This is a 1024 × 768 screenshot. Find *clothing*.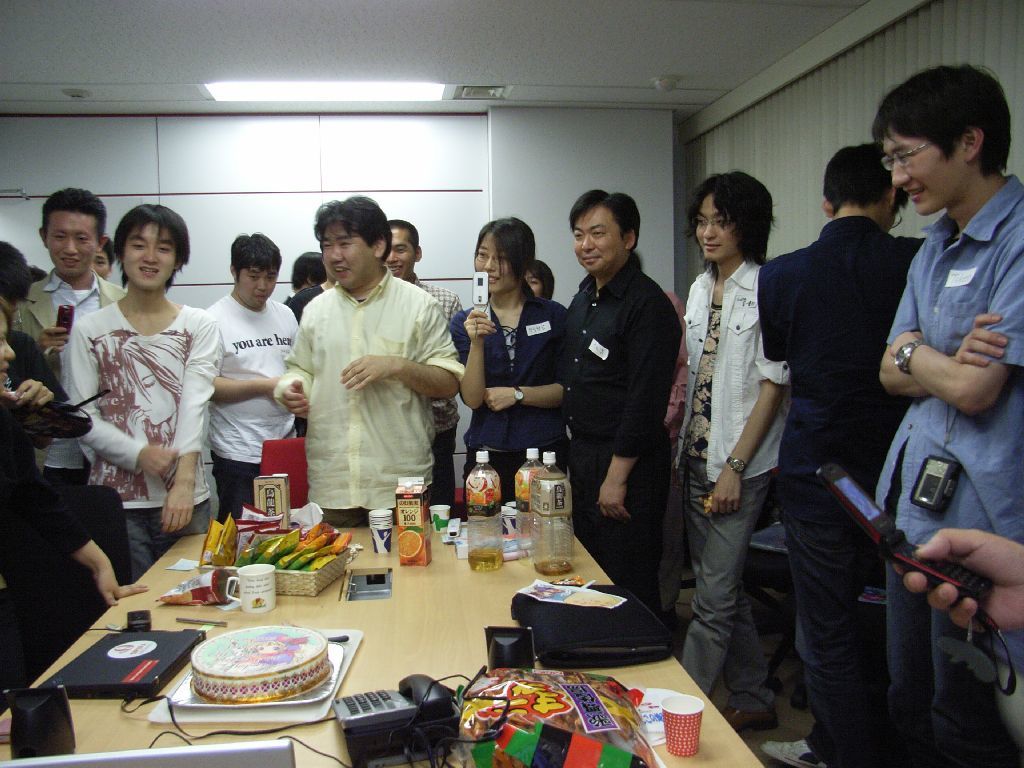
Bounding box: [0,402,95,715].
